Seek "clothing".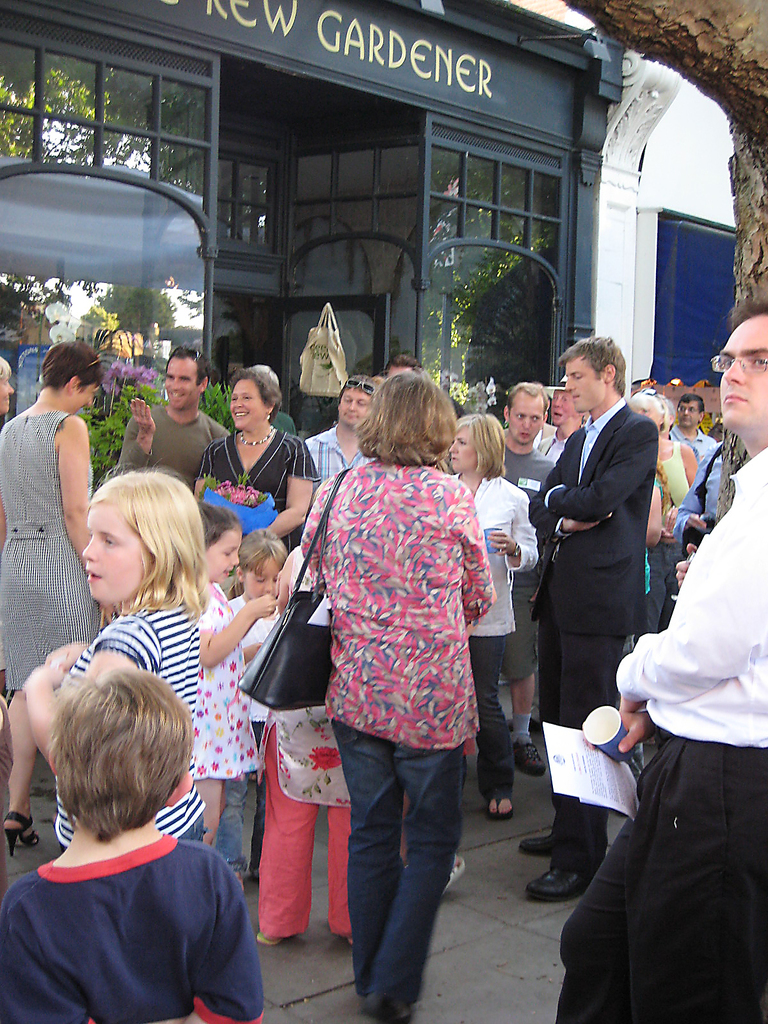
bbox=[553, 445, 767, 1023].
